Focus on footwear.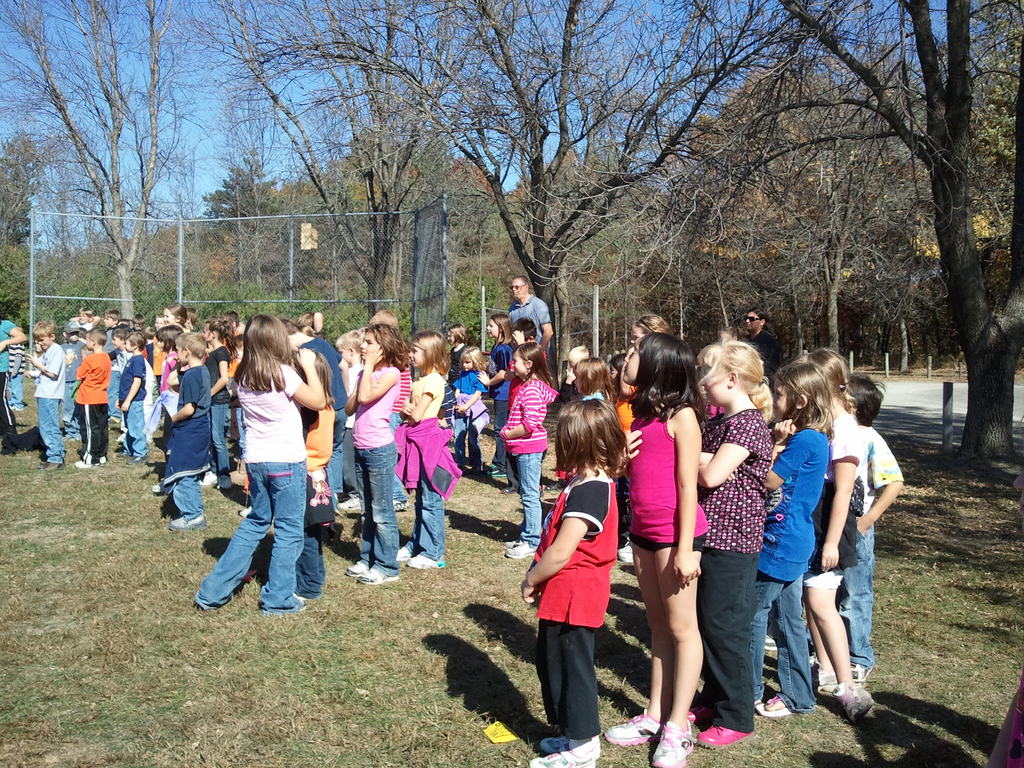
Focused at [764, 633, 780, 651].
